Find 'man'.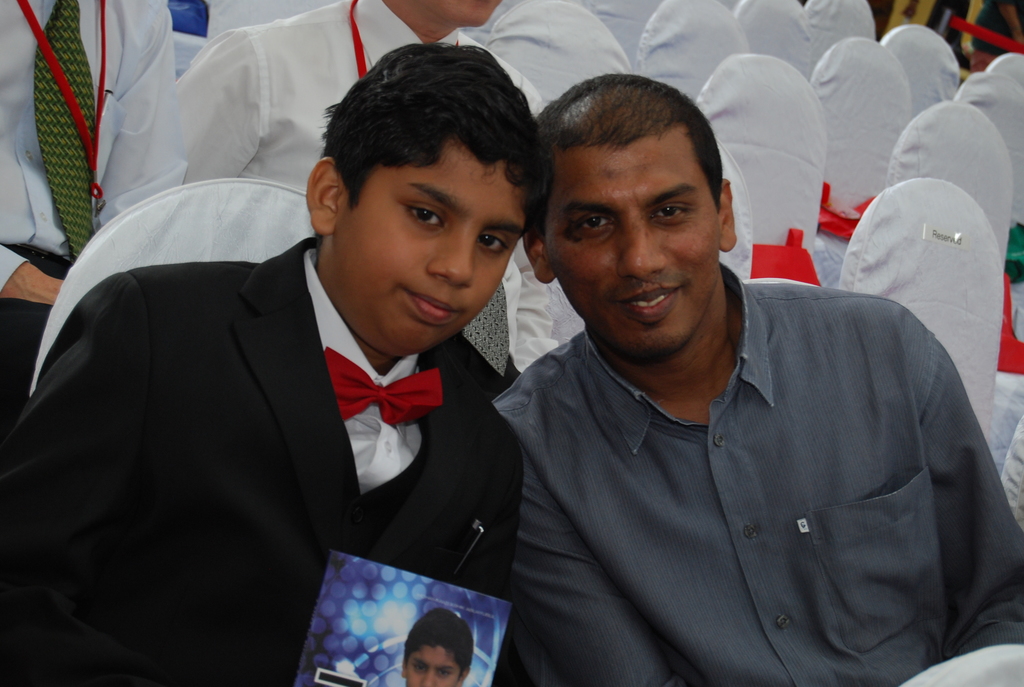
(0,0,189,413).
